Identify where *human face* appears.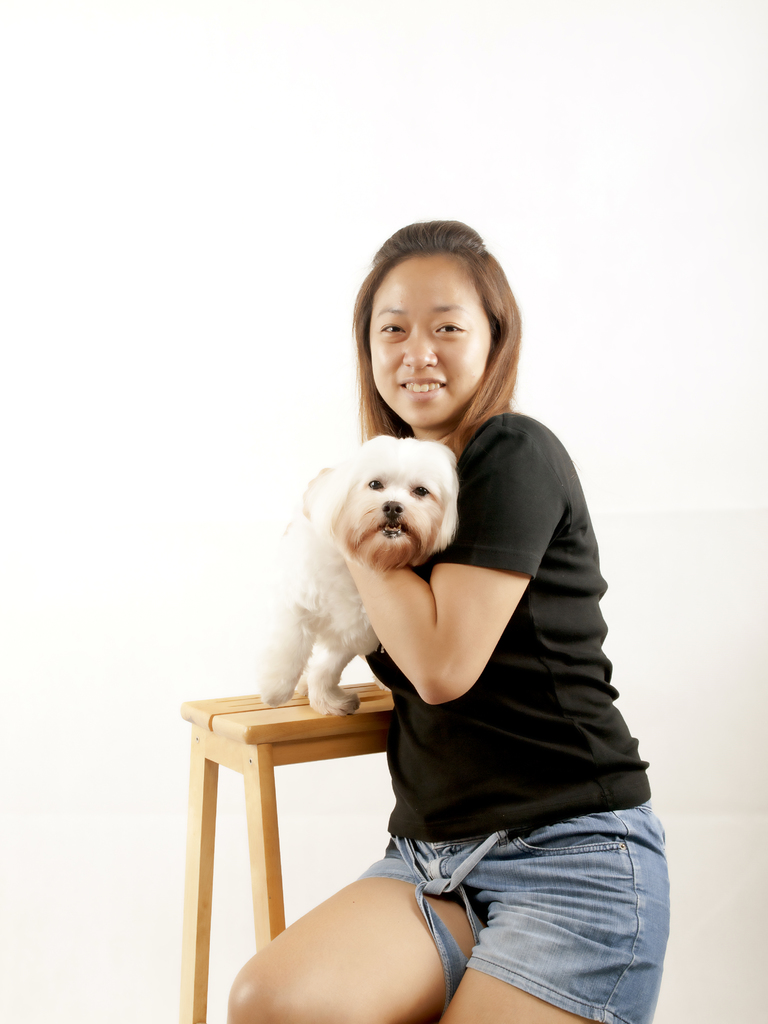
Appears at pyautogui.locateOnScreen(365, 253, 494, 419).
